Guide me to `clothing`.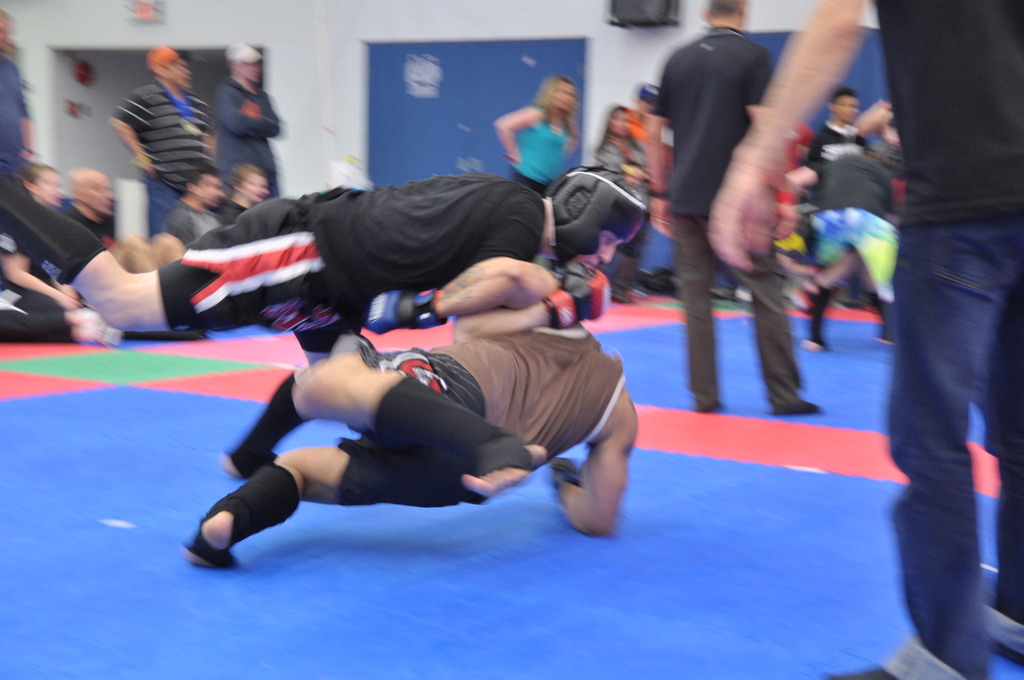
Guidance: 91 440 836 659.
